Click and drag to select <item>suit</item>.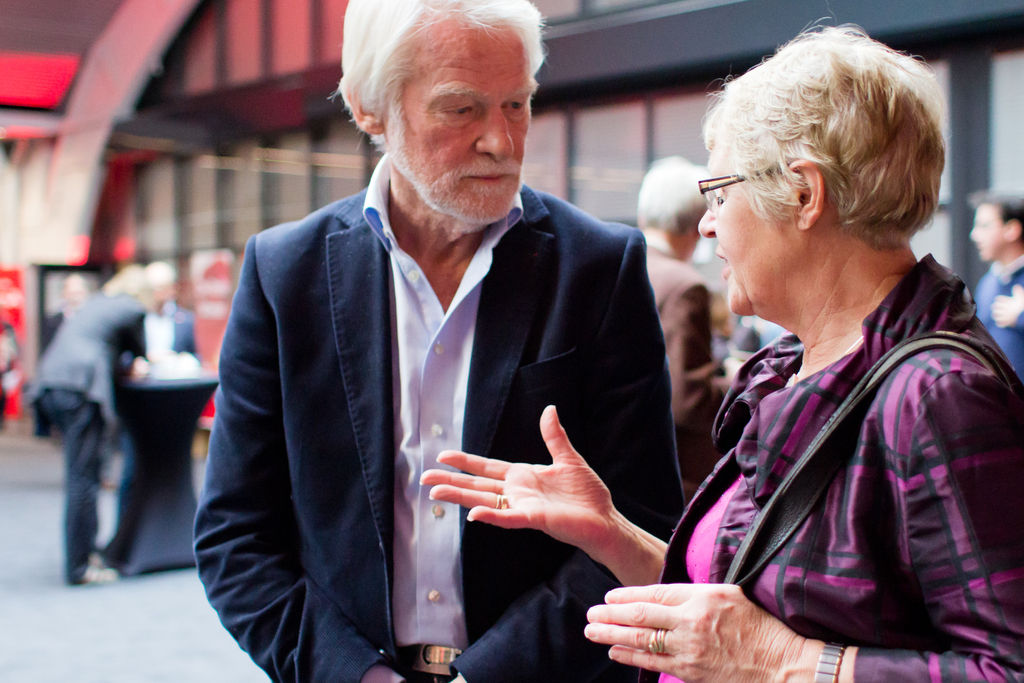
Selection: 196, 124, 683, 664.
